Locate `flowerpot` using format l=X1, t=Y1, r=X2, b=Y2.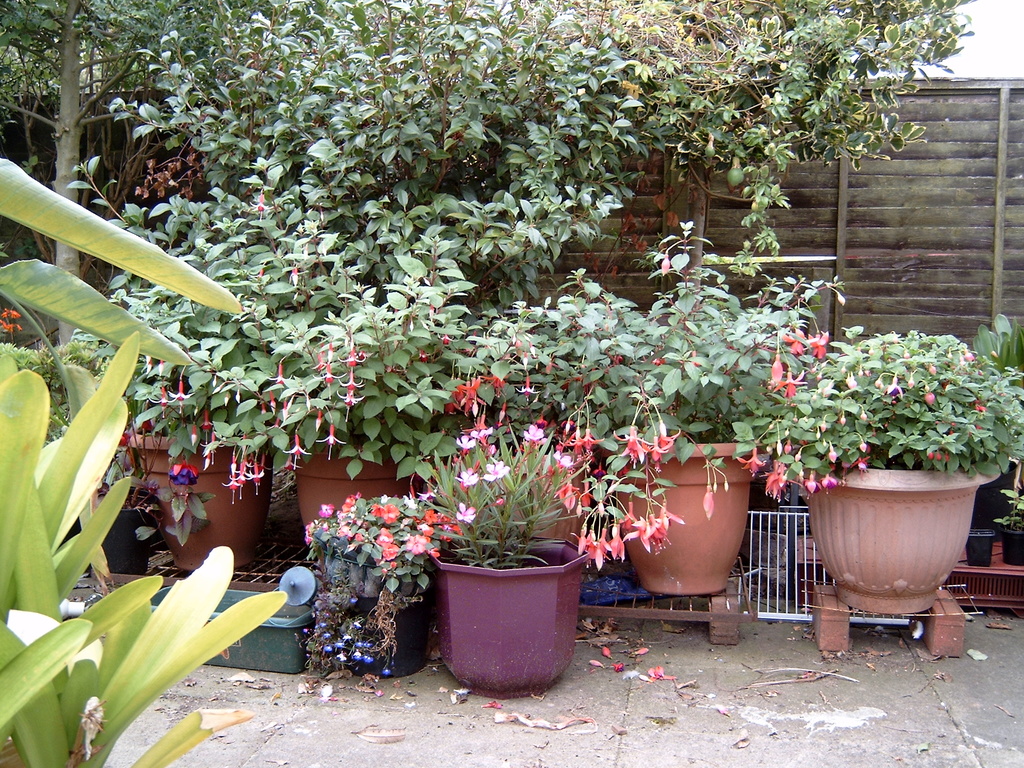
l=328, t=595, r=433, b=678.
